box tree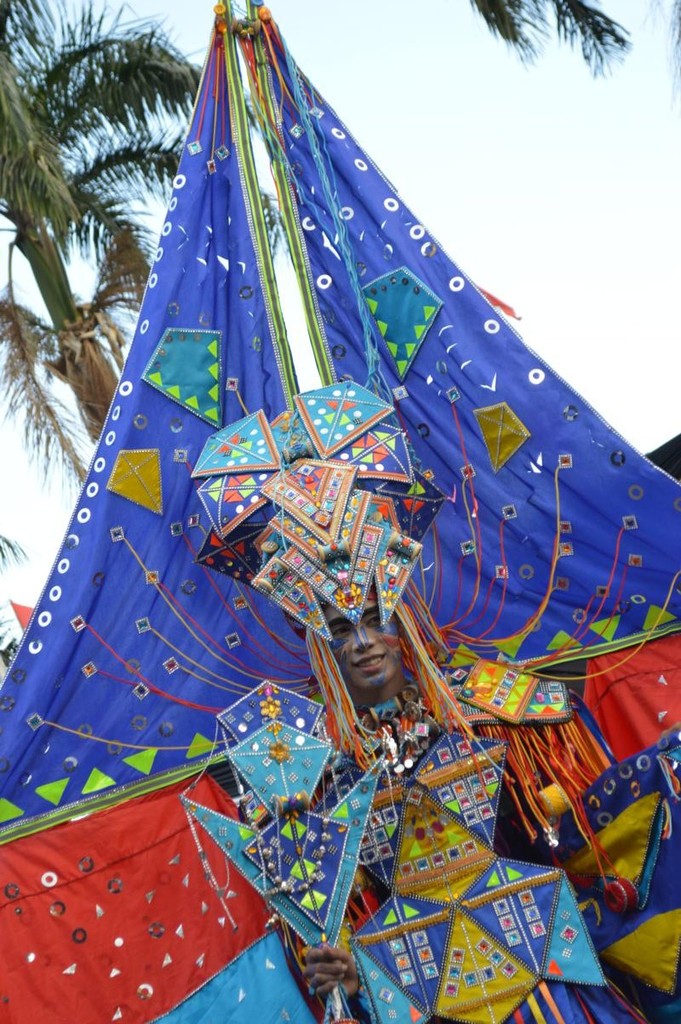
detection(0, 540, 29, 679)
